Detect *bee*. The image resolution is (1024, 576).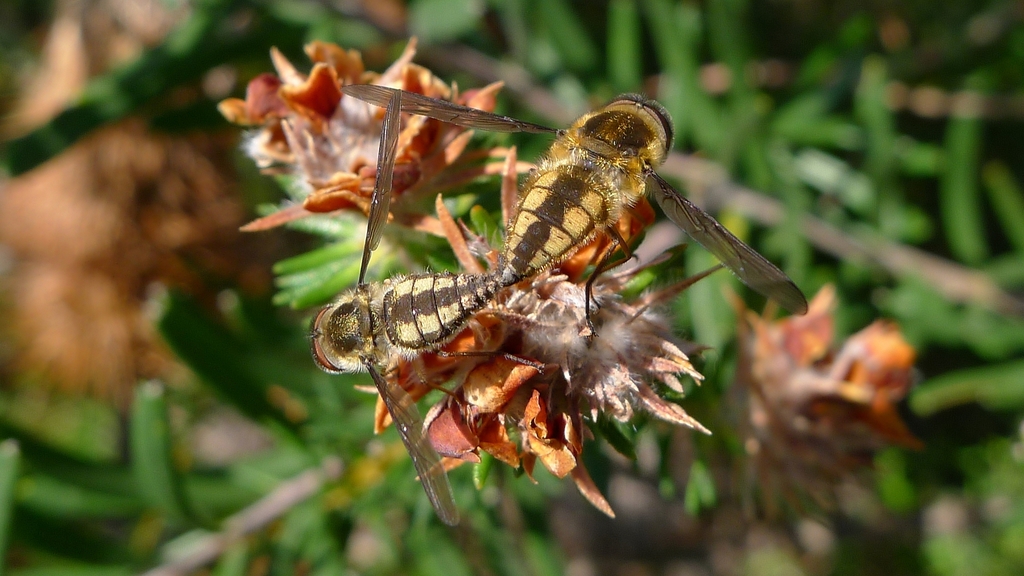
335:86:817:334.
